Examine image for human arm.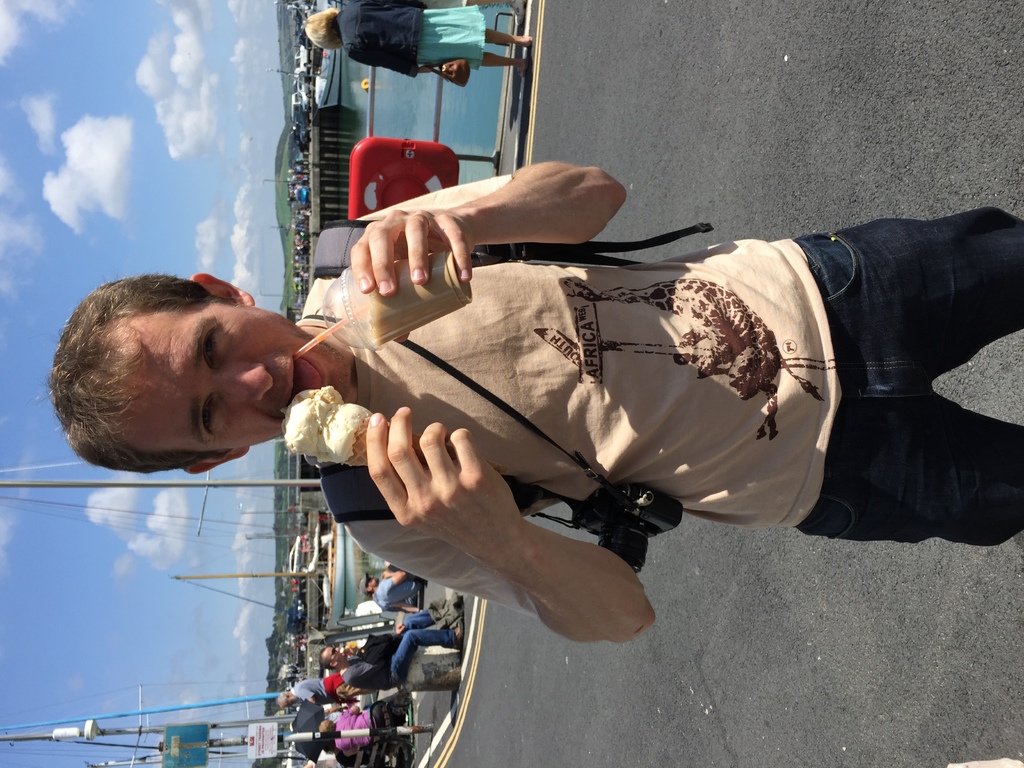
Examination result: bbox(314, 385, 652, 668).
